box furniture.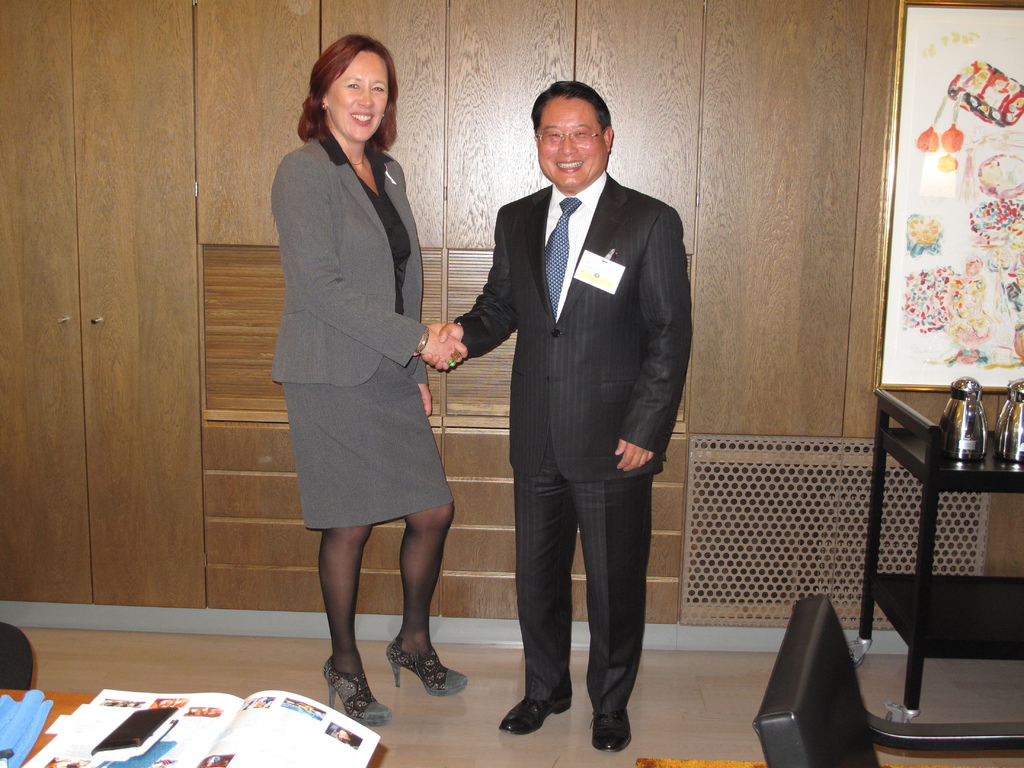
region(756, 589, 1023, 767).
